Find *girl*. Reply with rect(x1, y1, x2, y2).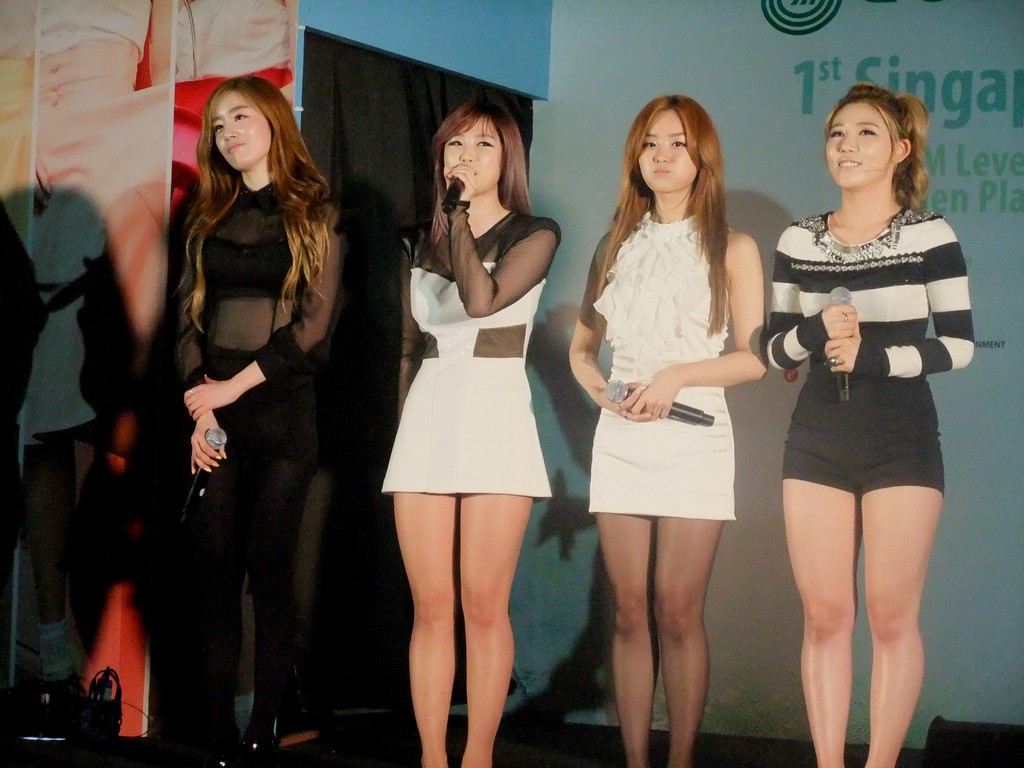
rect(177, 76, 346, 767).
